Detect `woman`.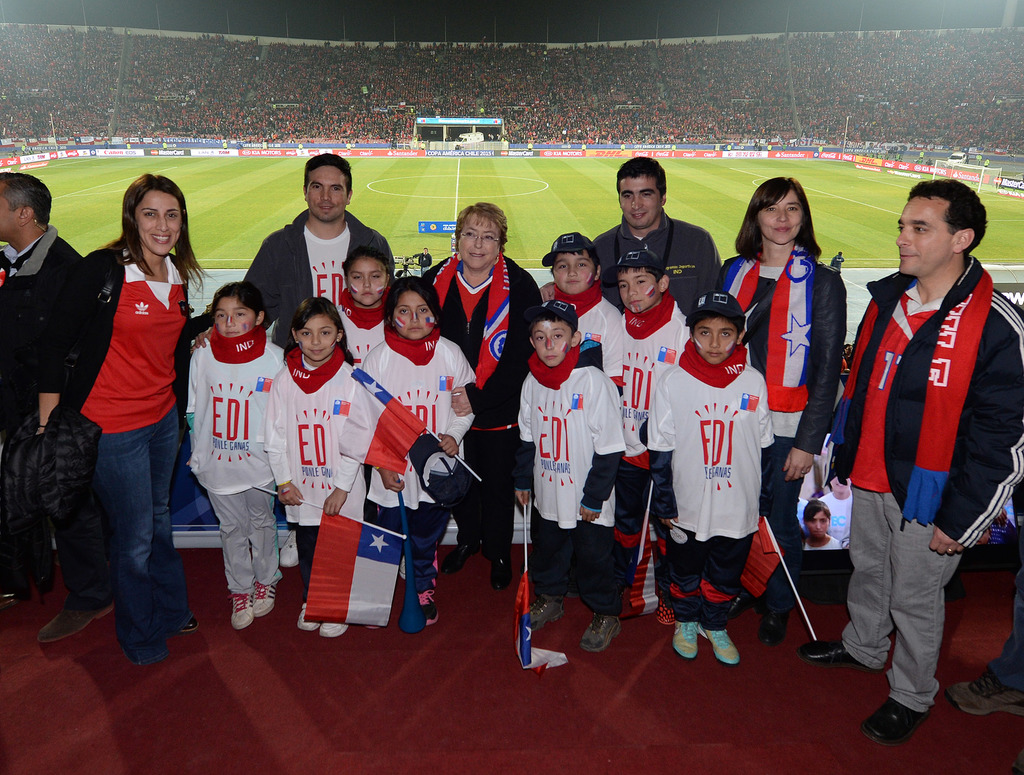
Detected at bbox(721, 174, 849, 650).
